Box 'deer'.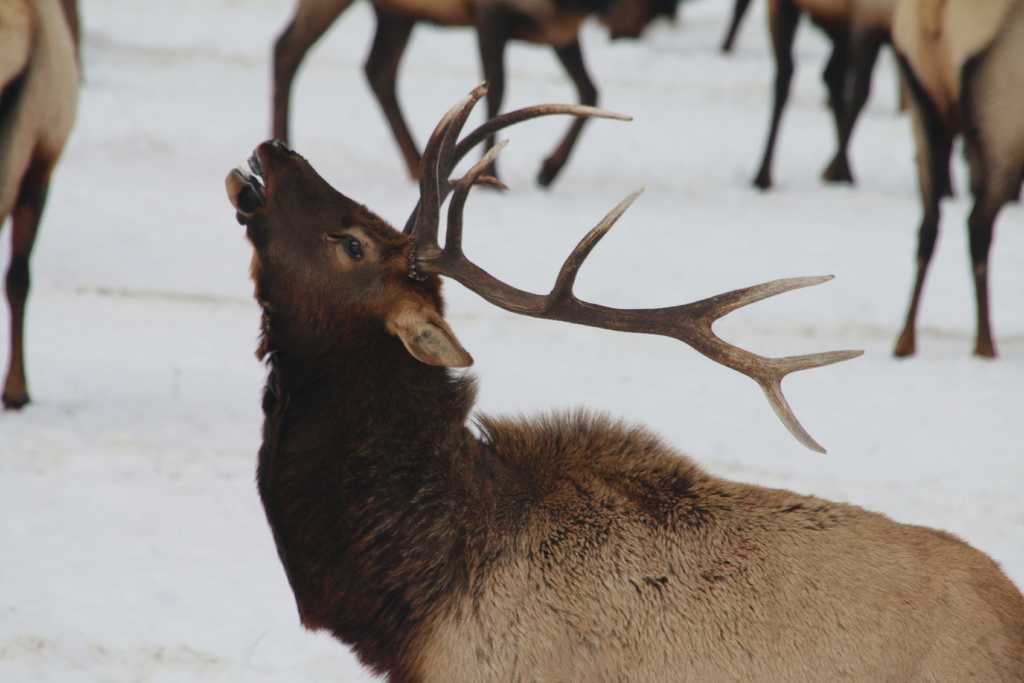
Rect(273, 0, 682, 185).
